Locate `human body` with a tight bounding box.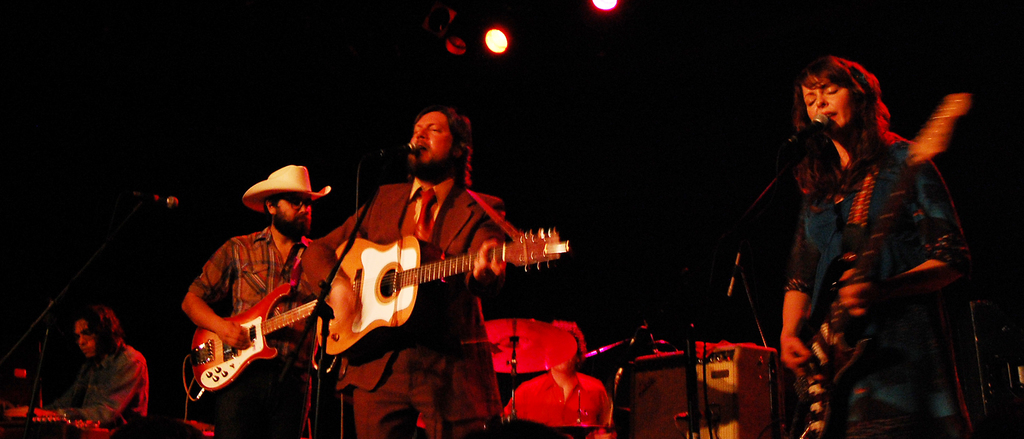
(x1=43, y1=302, x2=156, y2=438).
